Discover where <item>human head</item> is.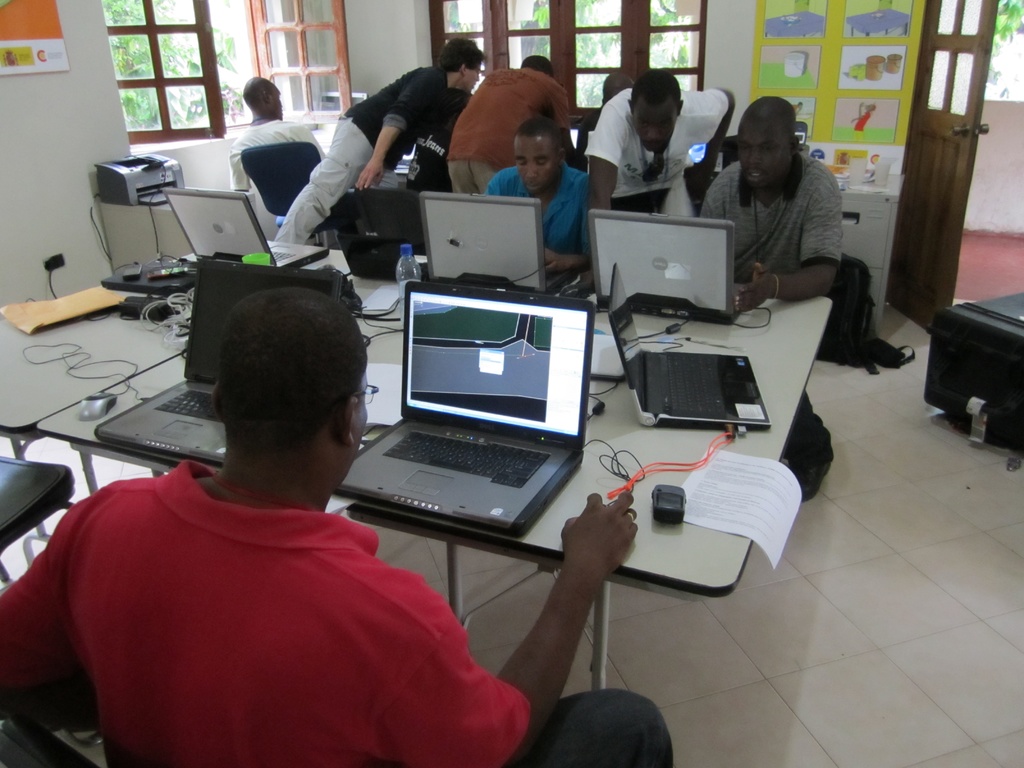
Discovered at (732,89,814,188).
